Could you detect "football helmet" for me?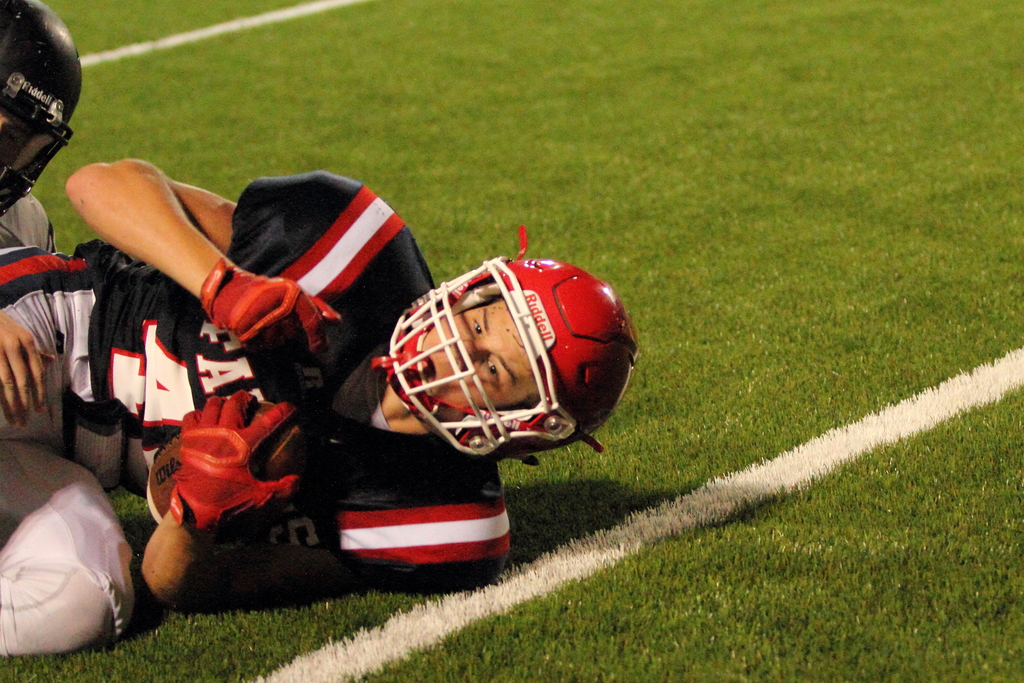
Detection result: left=0, top=0, right=84, bottom=226.
